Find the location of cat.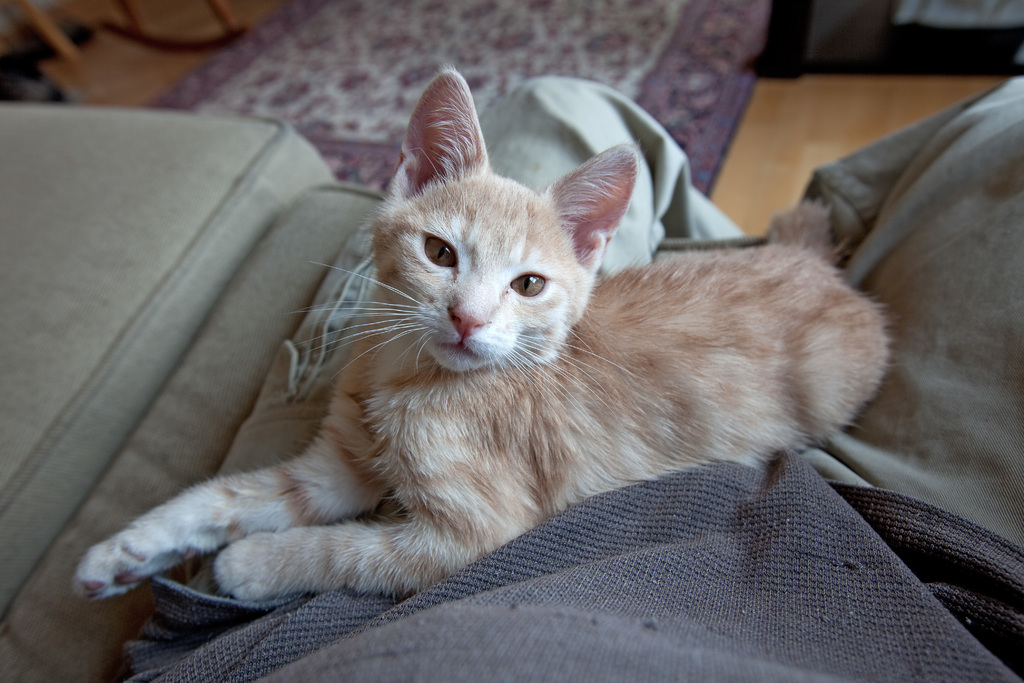
Location: bbox=(72, 62, 900, 604).
